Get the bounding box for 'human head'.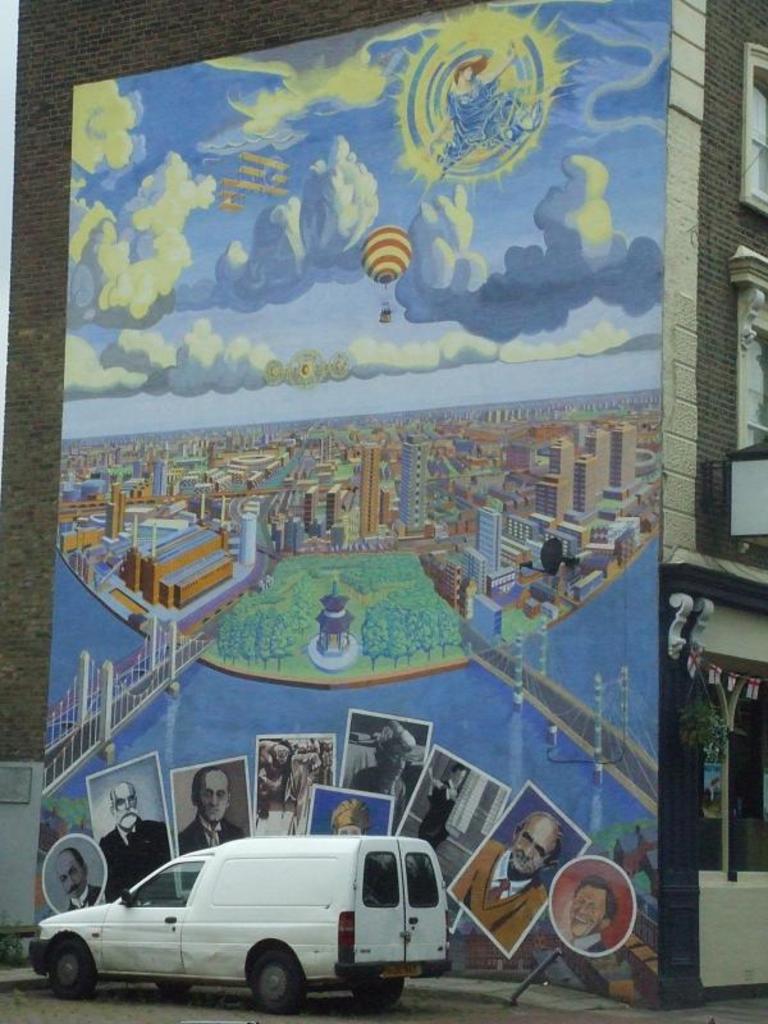
[x1=372, y1=722, x2=417, y2=777].
